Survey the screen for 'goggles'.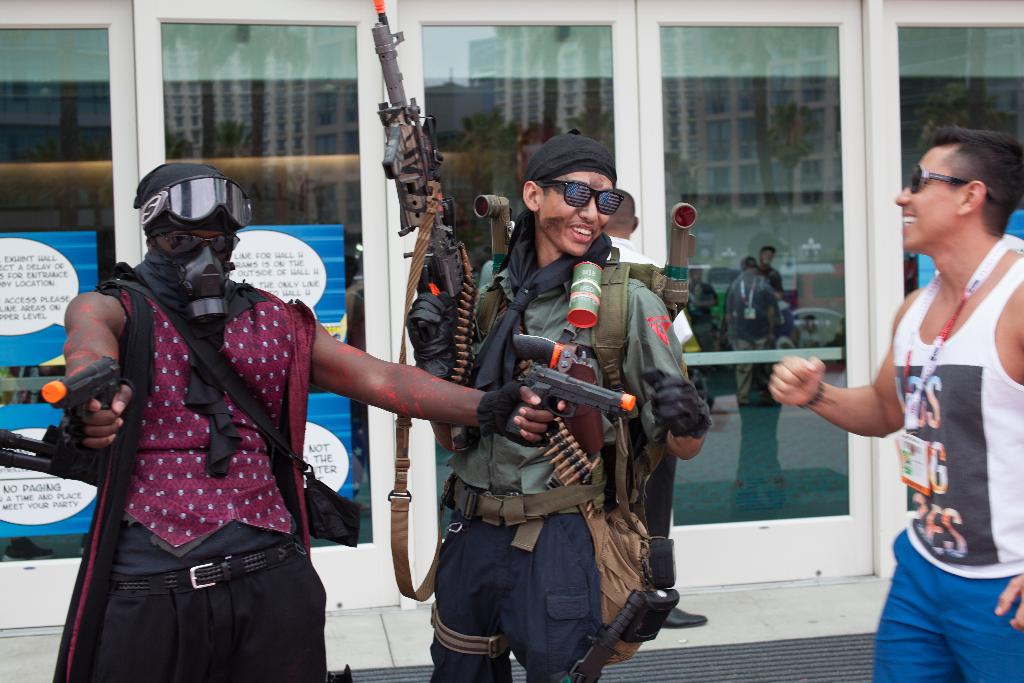
Survey found: 536 179 627 215.
